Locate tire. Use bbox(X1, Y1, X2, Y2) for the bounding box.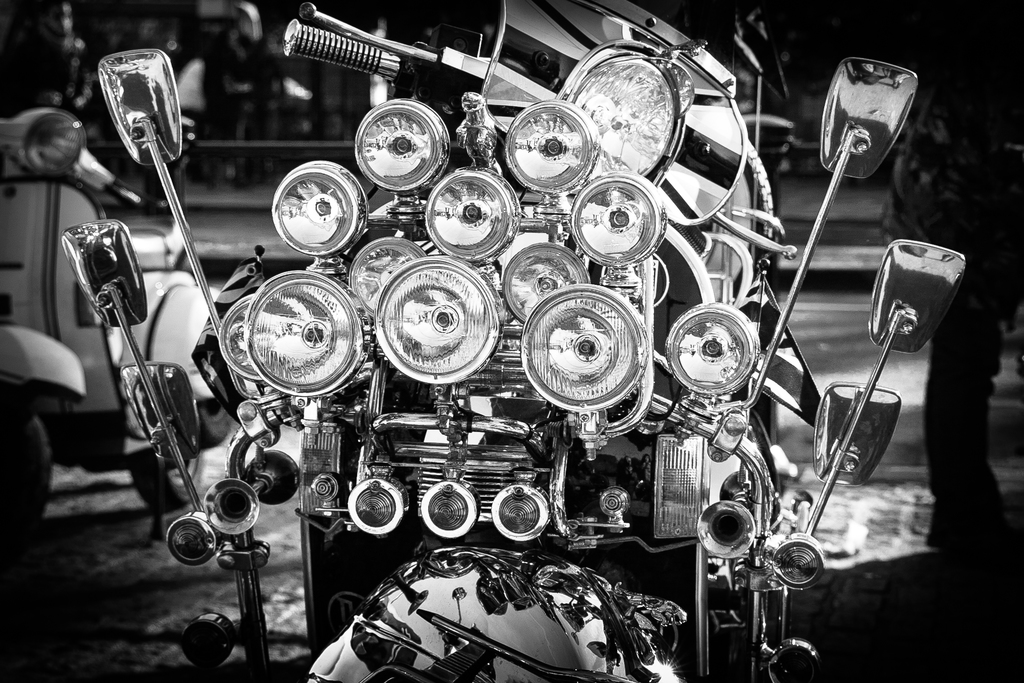
bbox(3, 399, 51, 547).
